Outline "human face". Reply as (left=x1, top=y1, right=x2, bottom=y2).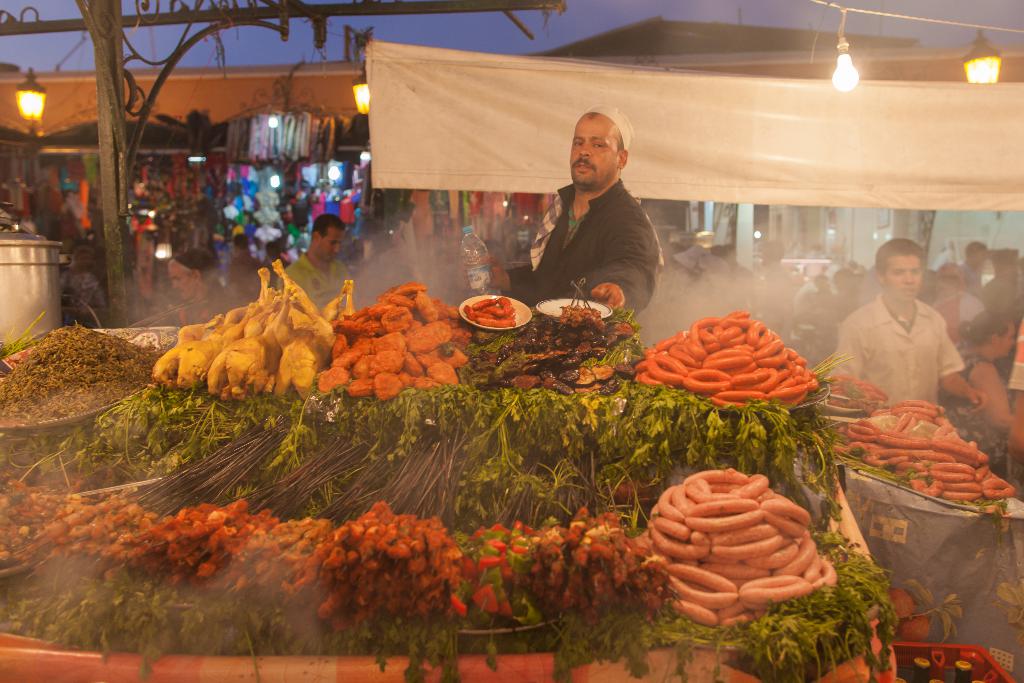
(left=168, top=261, right=196, bottom=300).
